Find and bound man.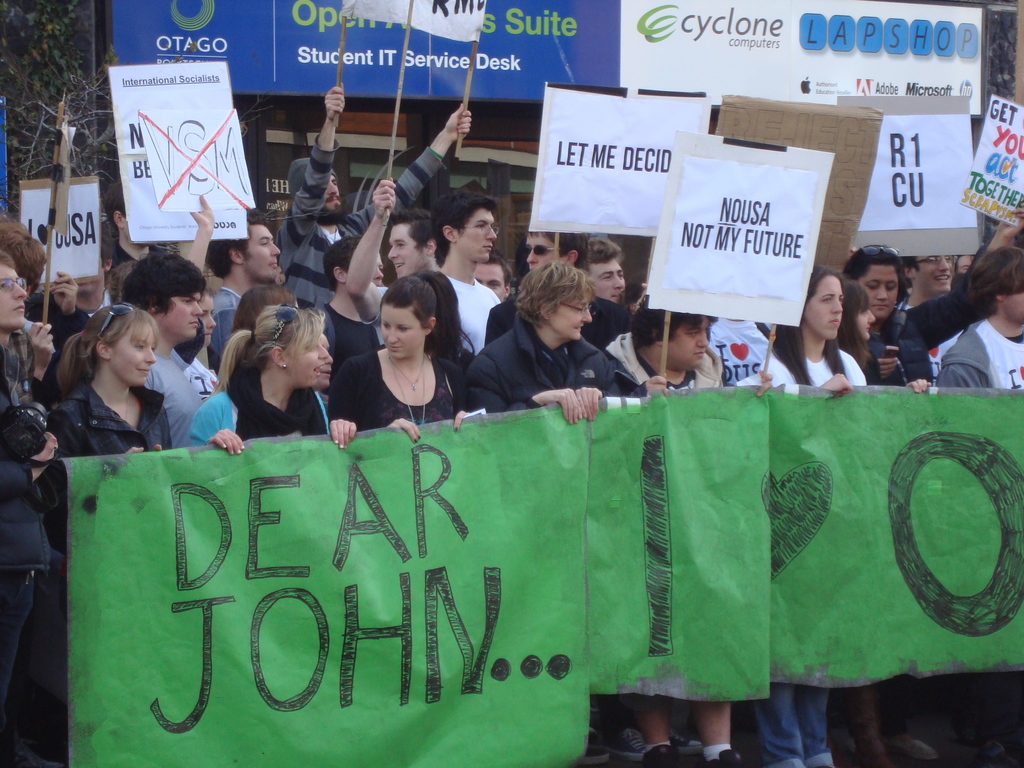
Bound: l=316, t=236, r=390, b=401.
